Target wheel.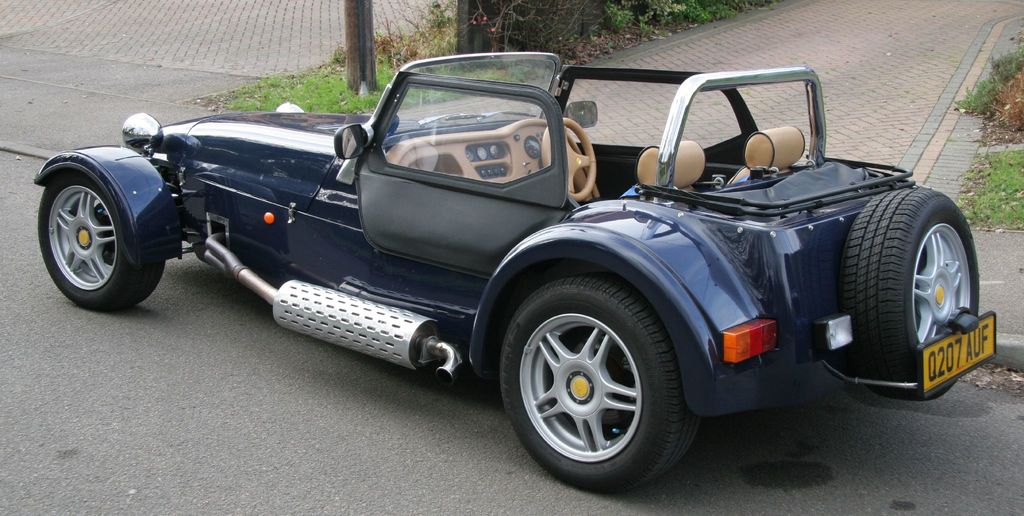
Target region: <bbox>539, 113, 604, 205</bbox>.
